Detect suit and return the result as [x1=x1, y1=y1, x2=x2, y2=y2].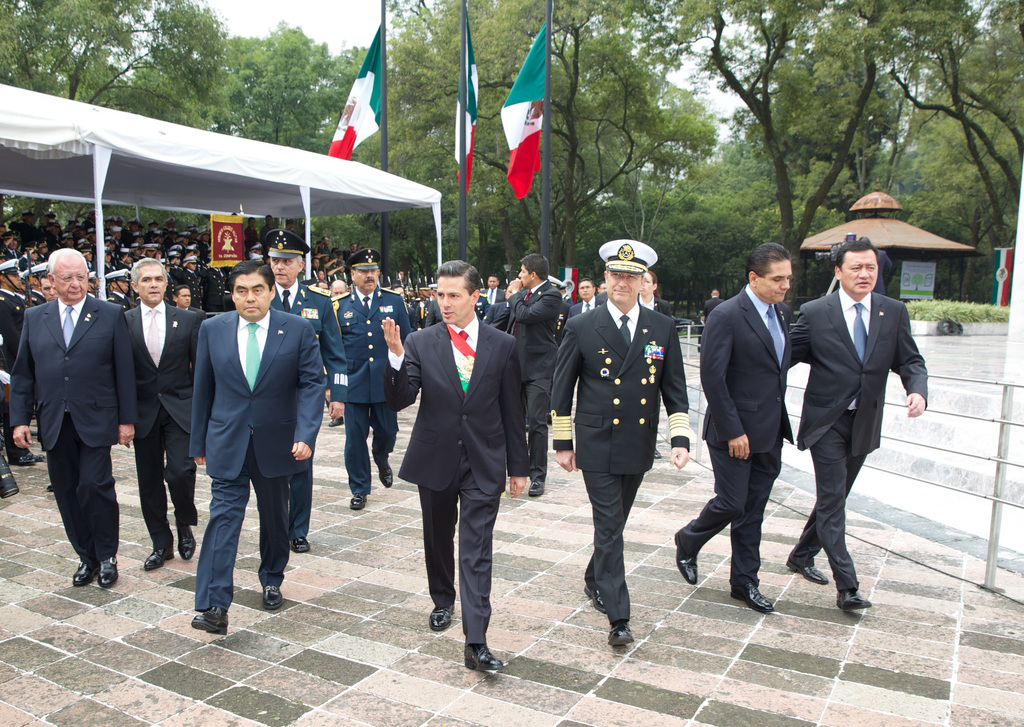
[x1=484, y1=288, x2=500, y2=309].
